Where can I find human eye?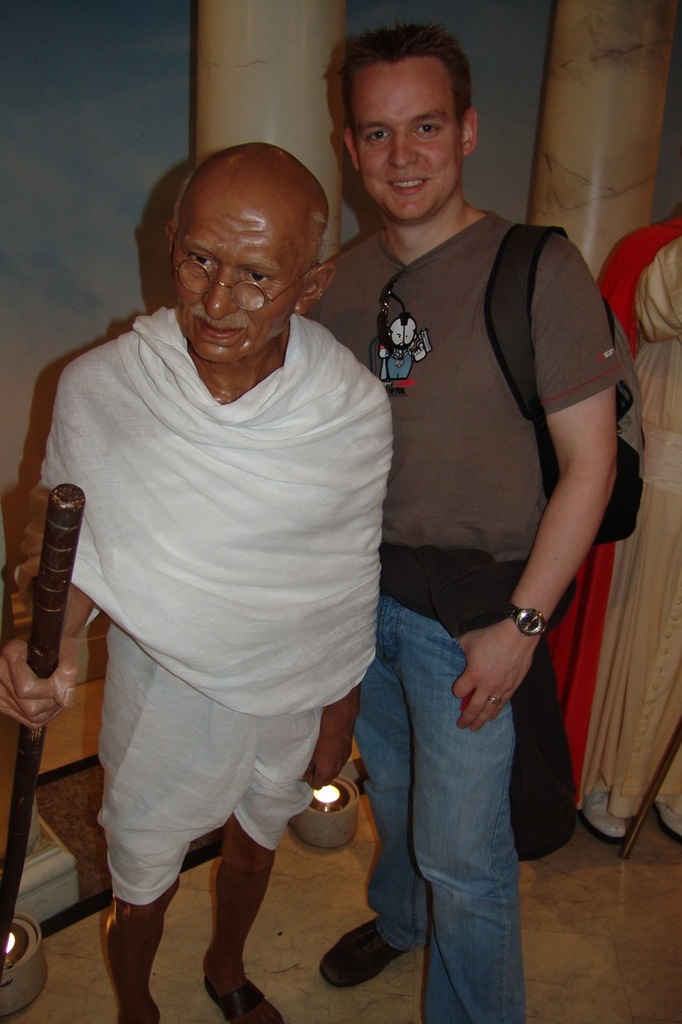
You can find it at [left=414, top=124, right=439, bottom=134].
